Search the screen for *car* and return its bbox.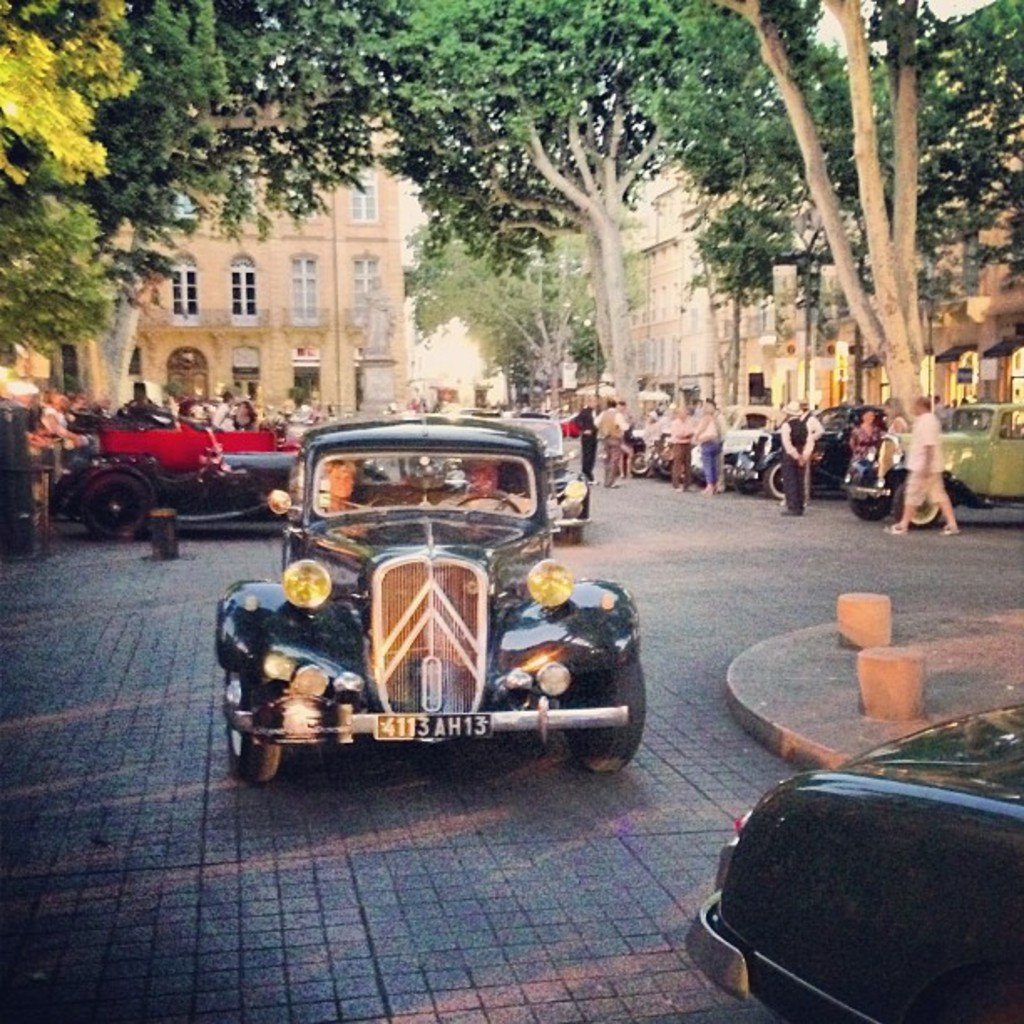
Found: 686 703 1022 1022.
